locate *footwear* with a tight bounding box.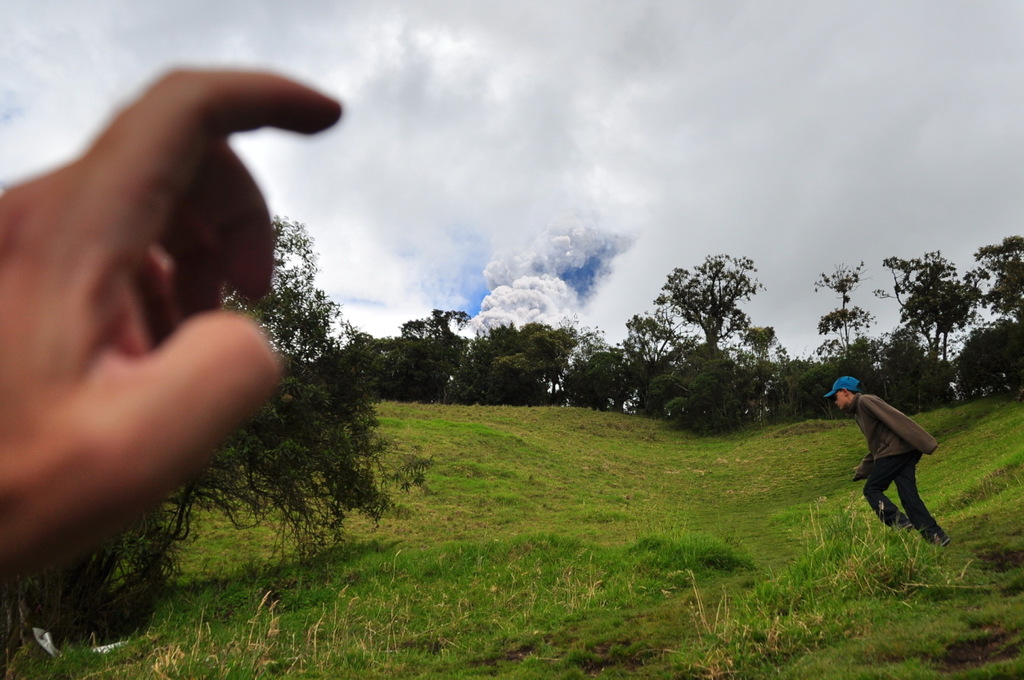
[left=937, top=534, right=953, bottom=546].
